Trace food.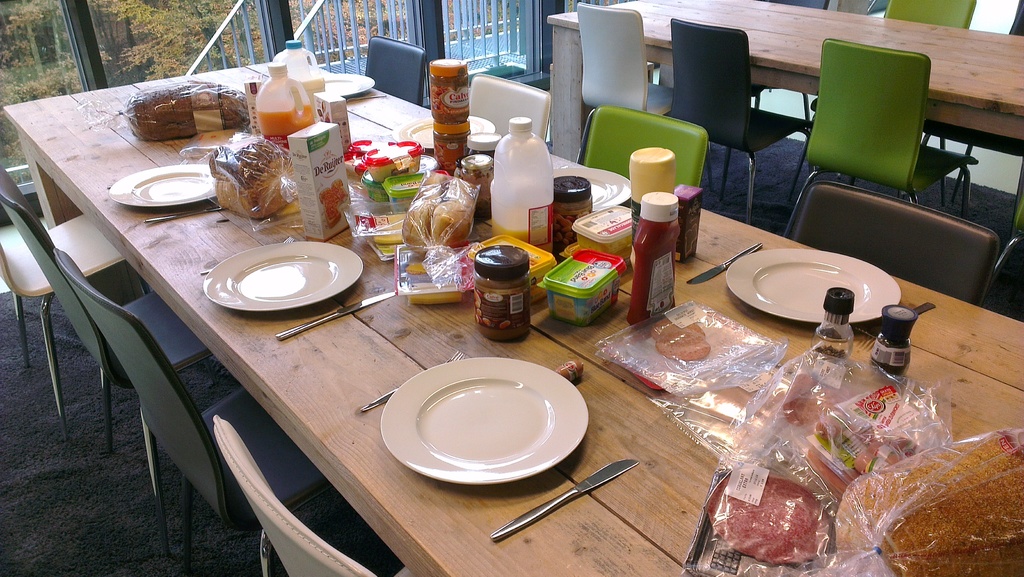
Traced to box=[430, 122, 471, 177].
